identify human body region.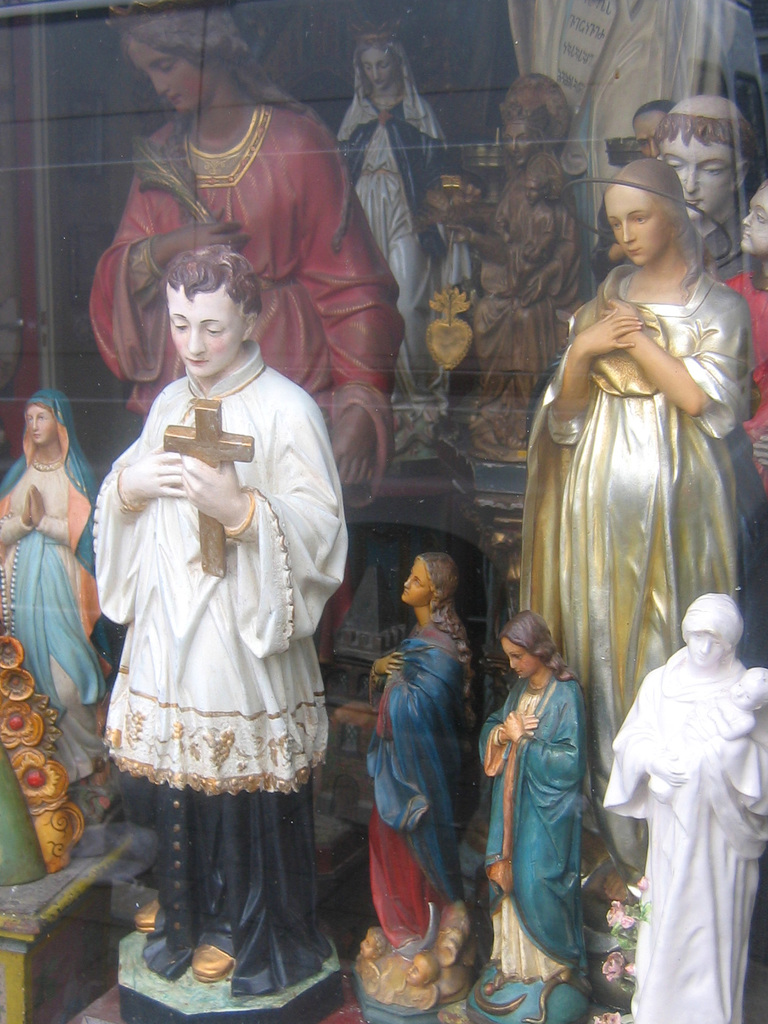
Region: l=723, t=177, r=765, b=604.
